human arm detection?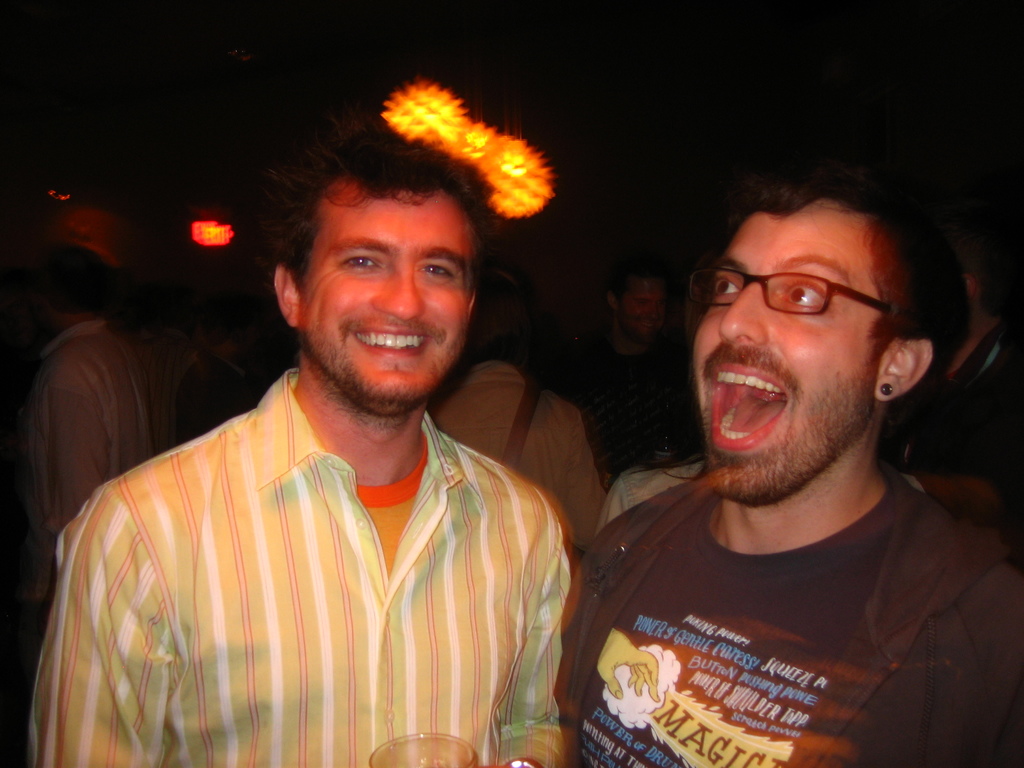
box=[40, 352, 111, 542]
